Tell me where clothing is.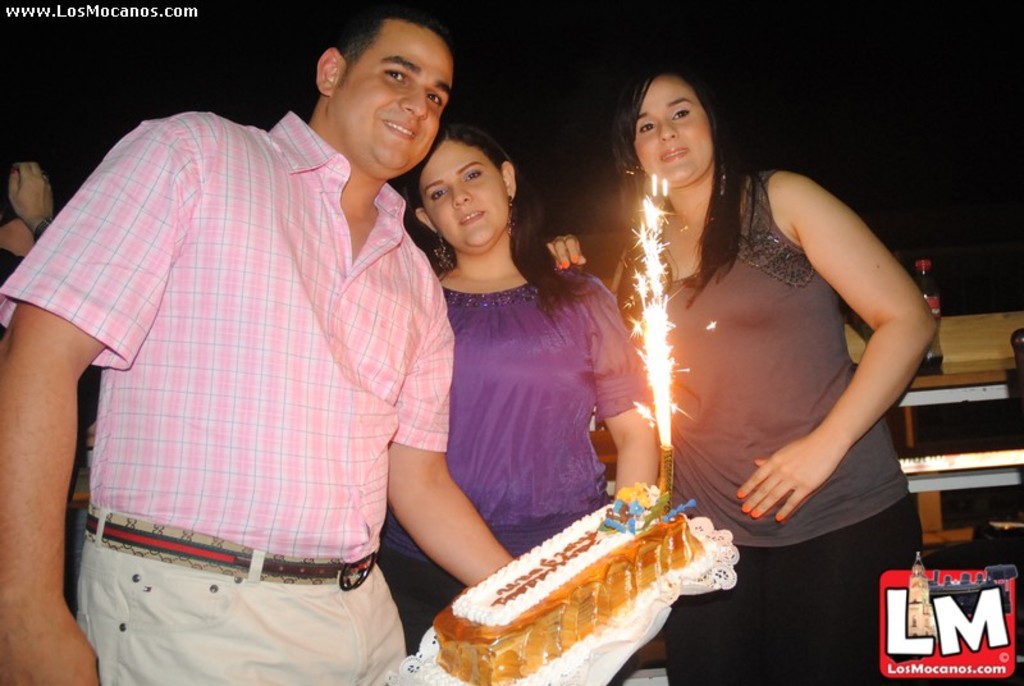
clothing is at [left=28, top=99, right=467, bottom=639].
